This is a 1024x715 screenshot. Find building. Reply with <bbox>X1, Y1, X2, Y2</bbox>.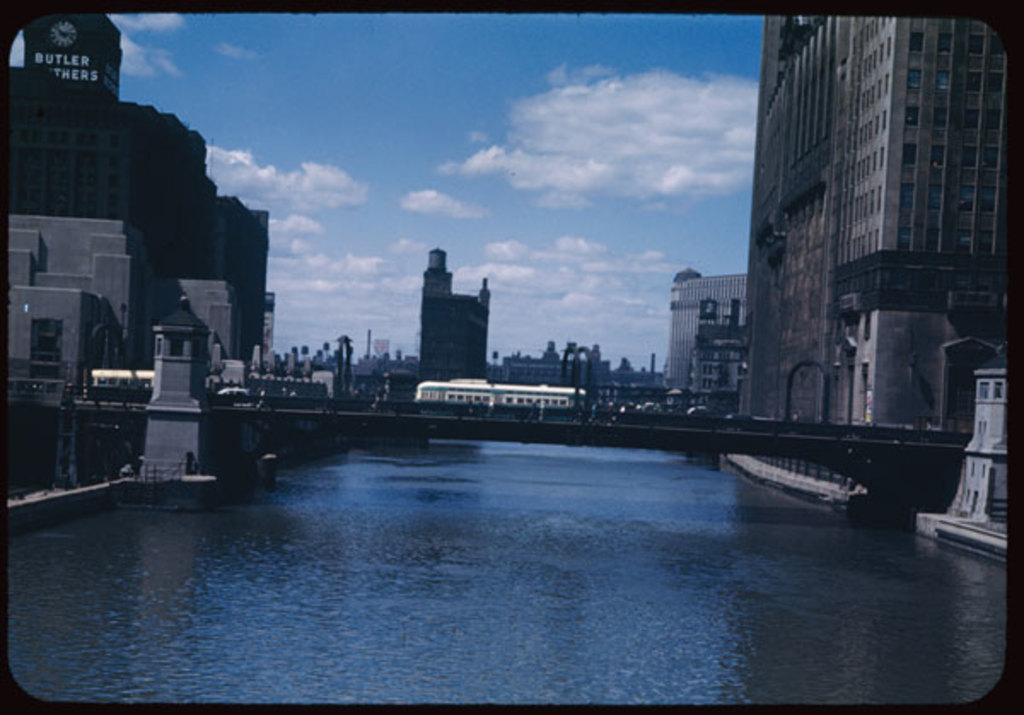
<bbox>498, 338, 614, 386</bbox>.
